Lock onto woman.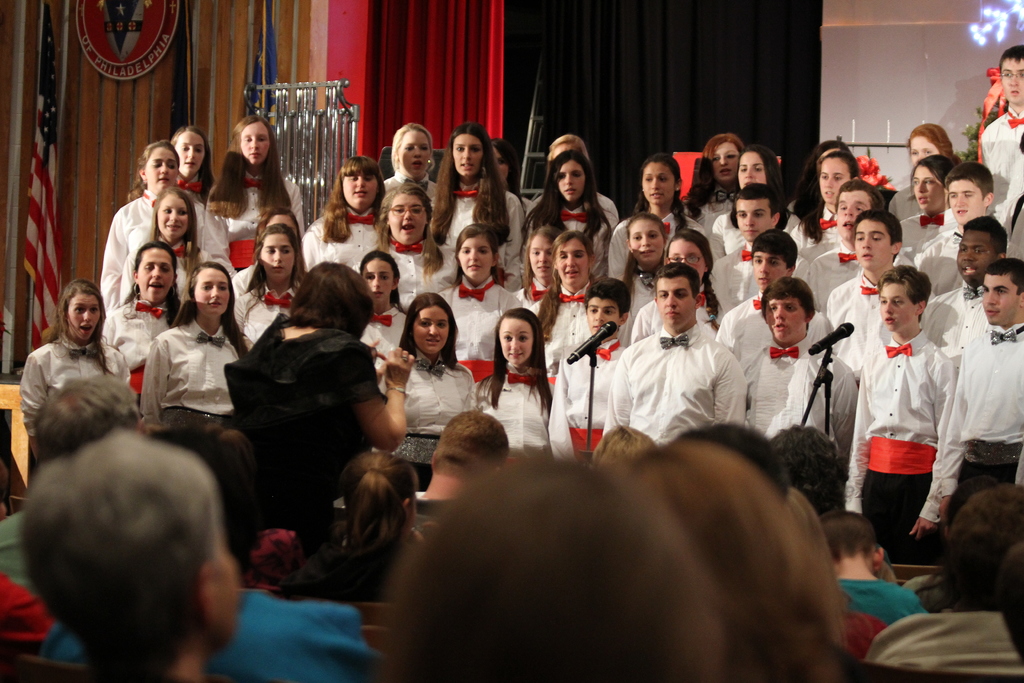
Locked: {"left": 356, "top": 242, "right": 411, "bottom": 394}.
